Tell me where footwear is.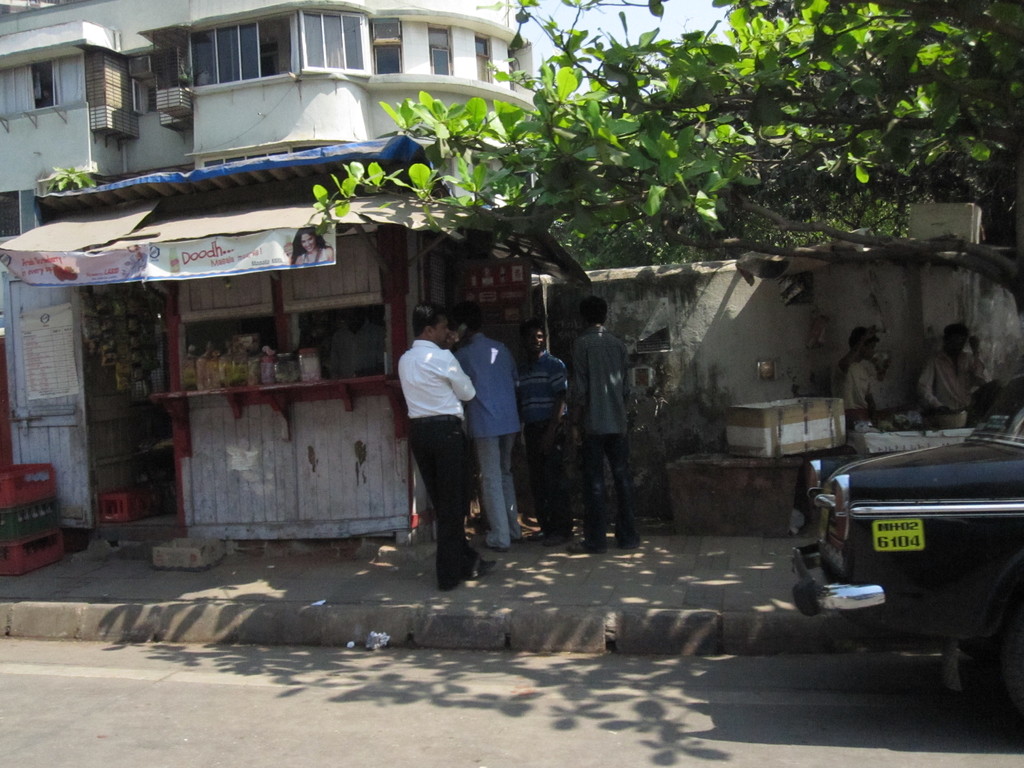
footwear is at (474,563,501,580).
